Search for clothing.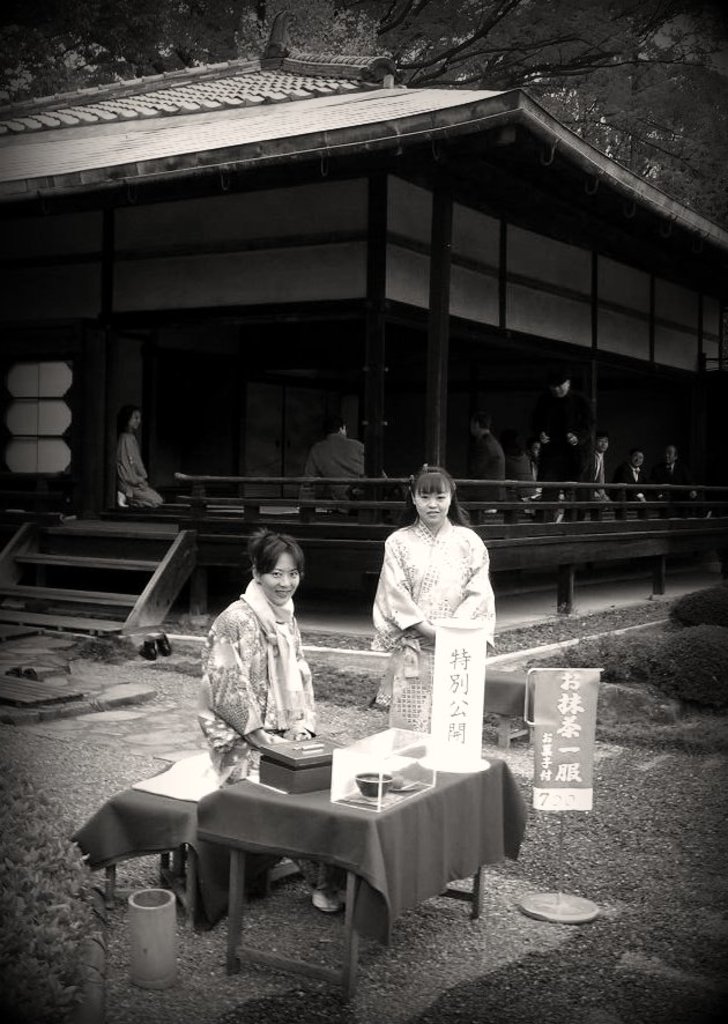
Found at <bbox>460, 432, 511, 510</bbox>.
